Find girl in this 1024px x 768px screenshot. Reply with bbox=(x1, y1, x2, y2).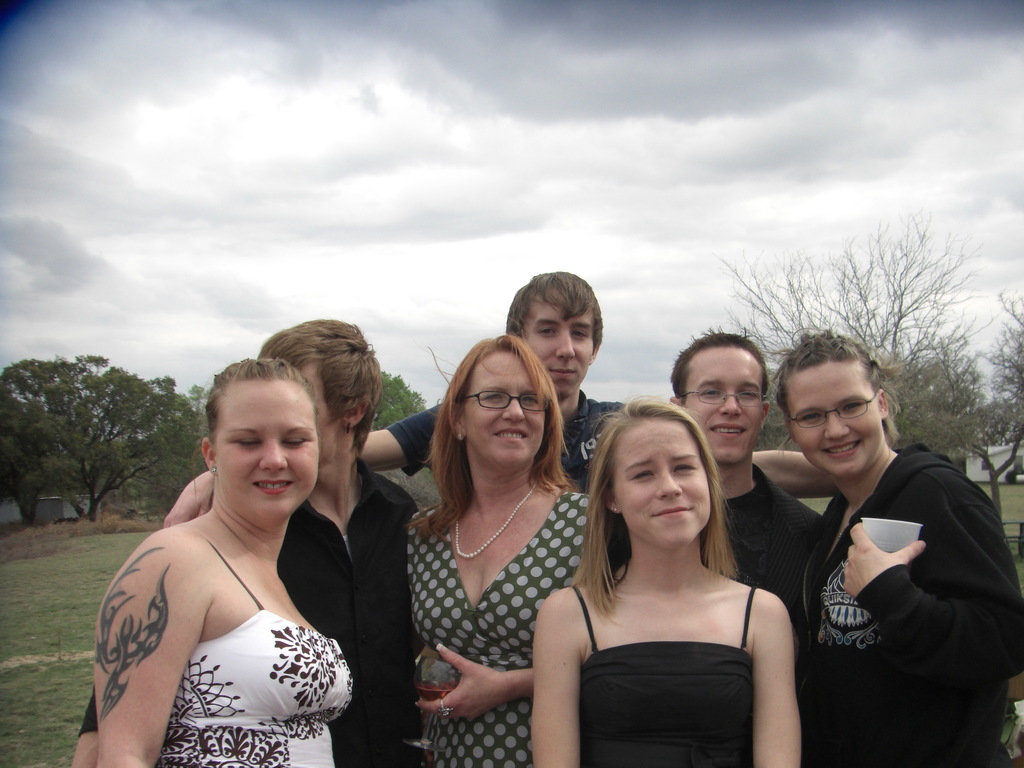
bbox=(793, 332, 1023, 767).
